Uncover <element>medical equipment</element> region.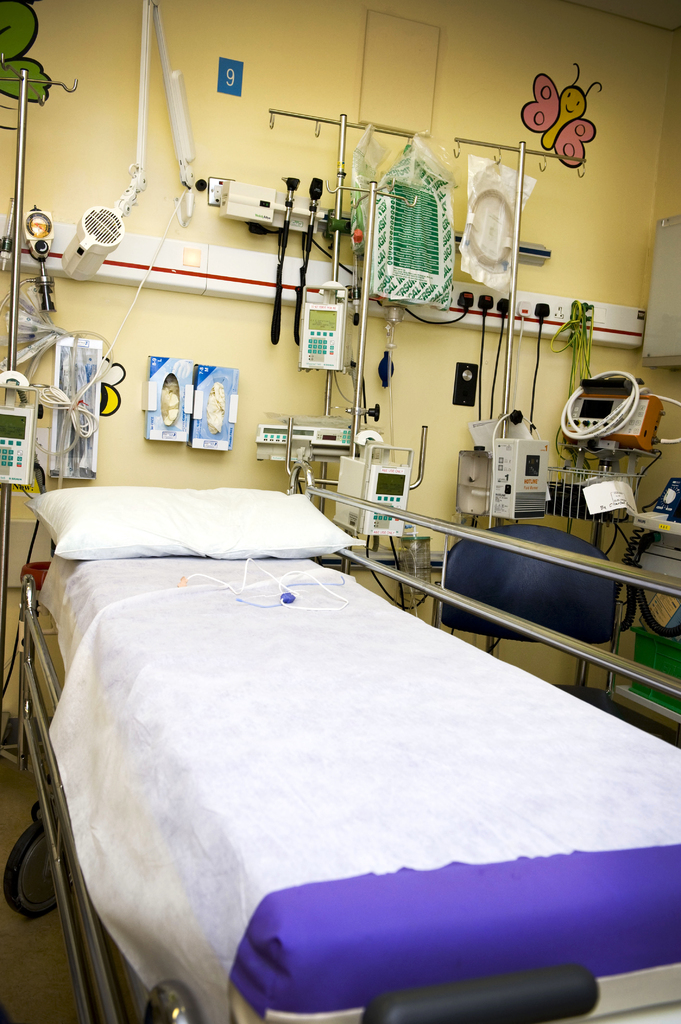
Uncovered: rect(97, 91, 672, 976).
